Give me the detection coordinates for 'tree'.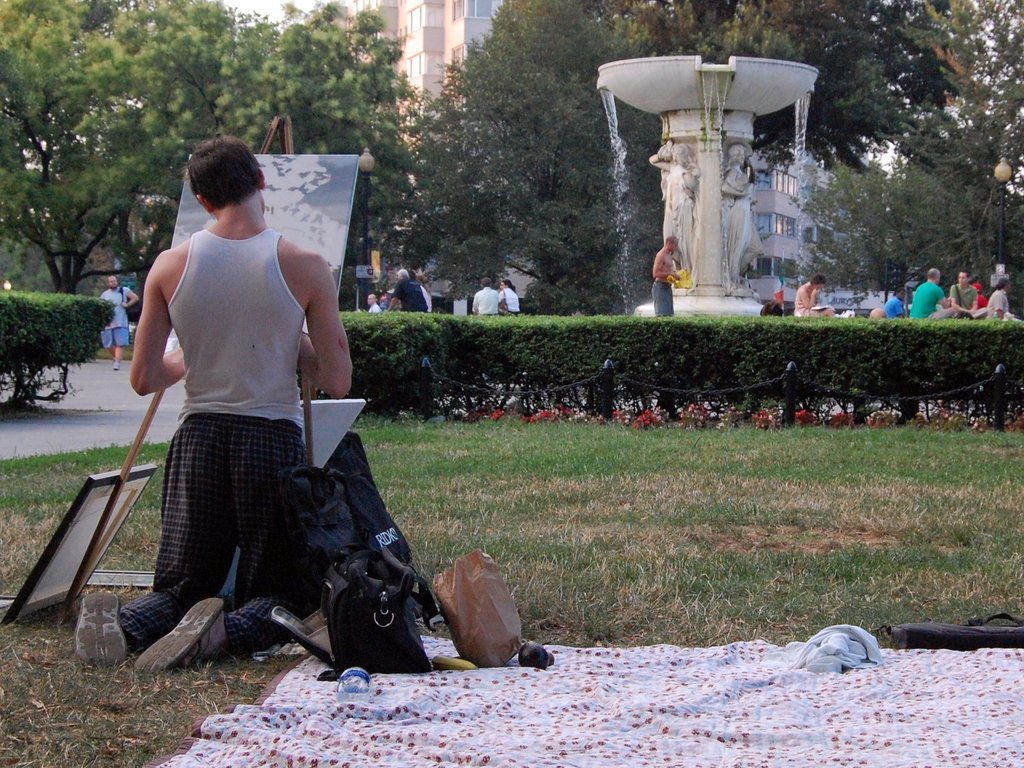
(left=0, top=0, right=207, bottom=293).
